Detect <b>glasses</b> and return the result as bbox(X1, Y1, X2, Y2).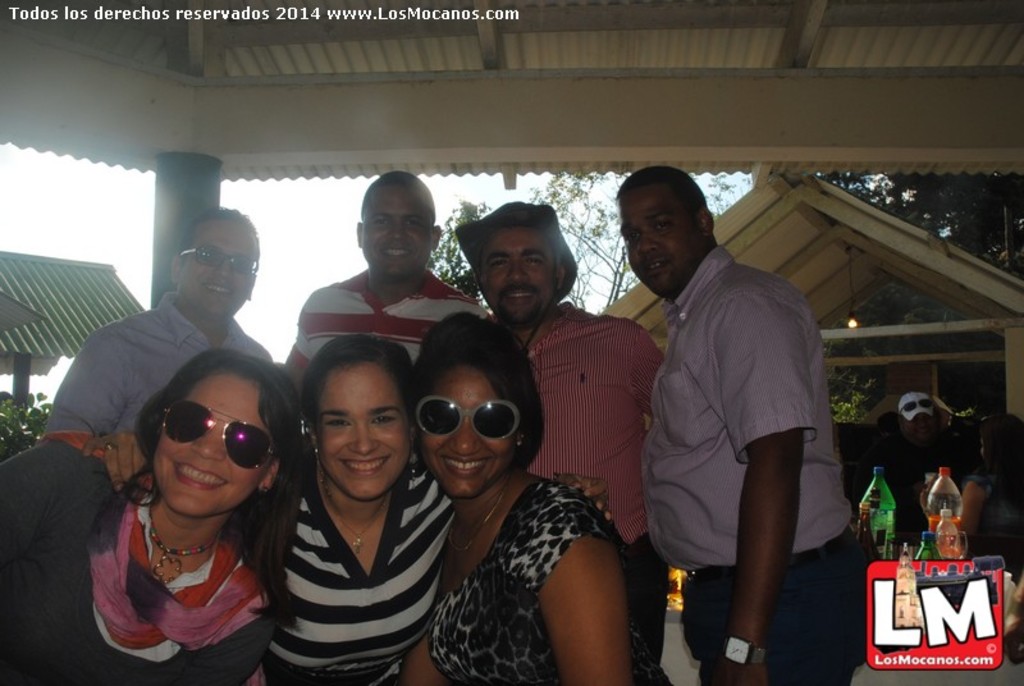
bbox(178, 242, 260, 275).
